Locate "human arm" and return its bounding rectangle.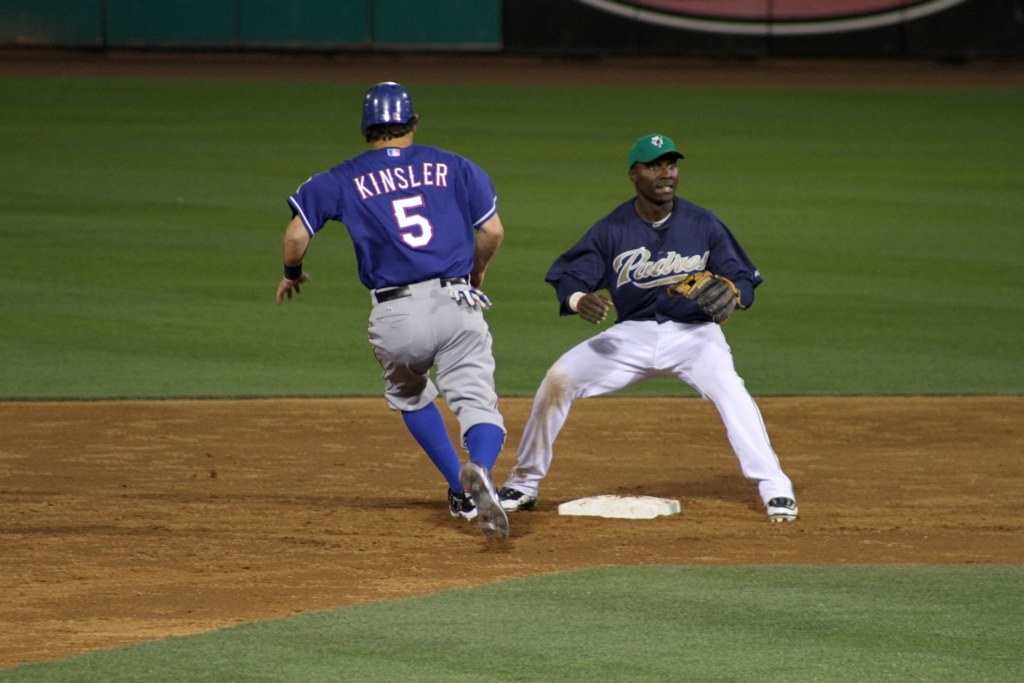
266,182,325,302.
